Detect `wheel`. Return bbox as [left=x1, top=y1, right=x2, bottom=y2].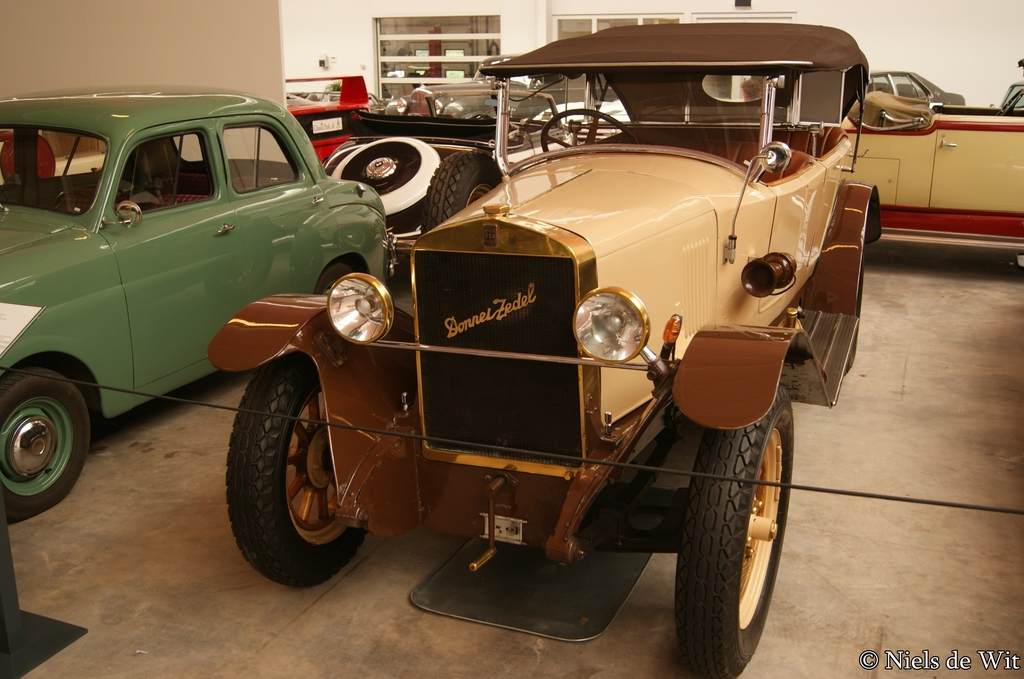
[left=331, top=136, right=440, bottom=230].
